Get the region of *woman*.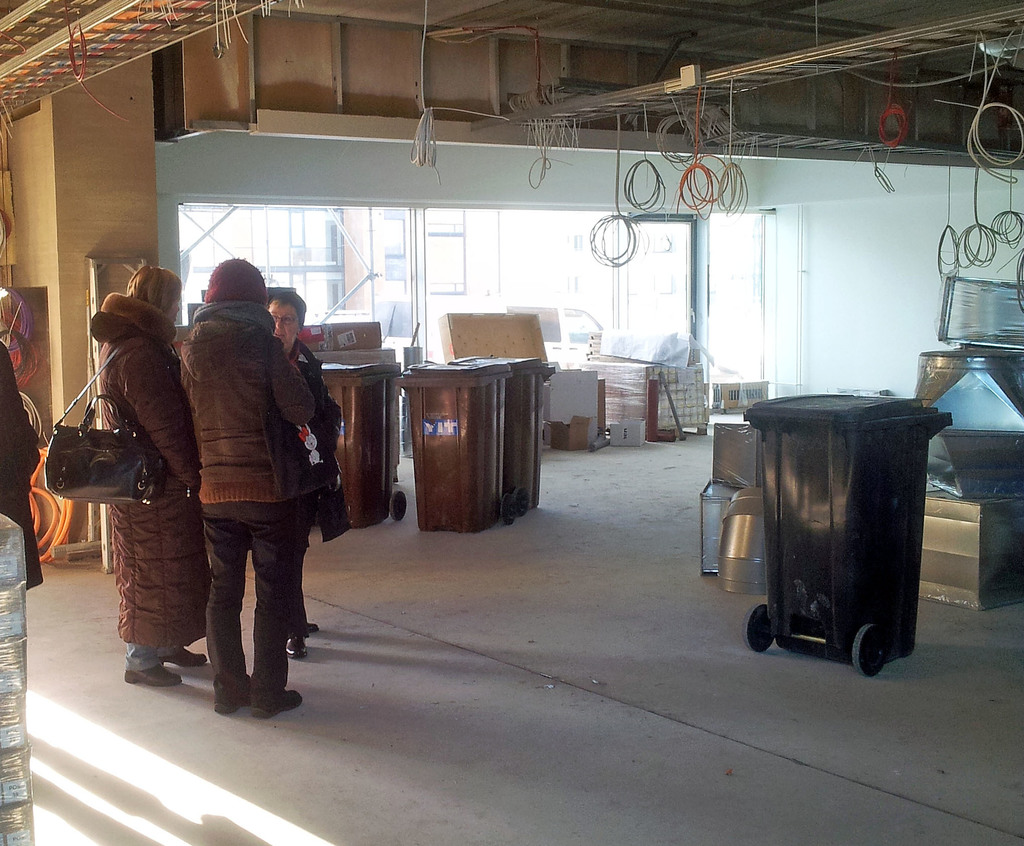
bbox=[254, 286, 344, 658].
